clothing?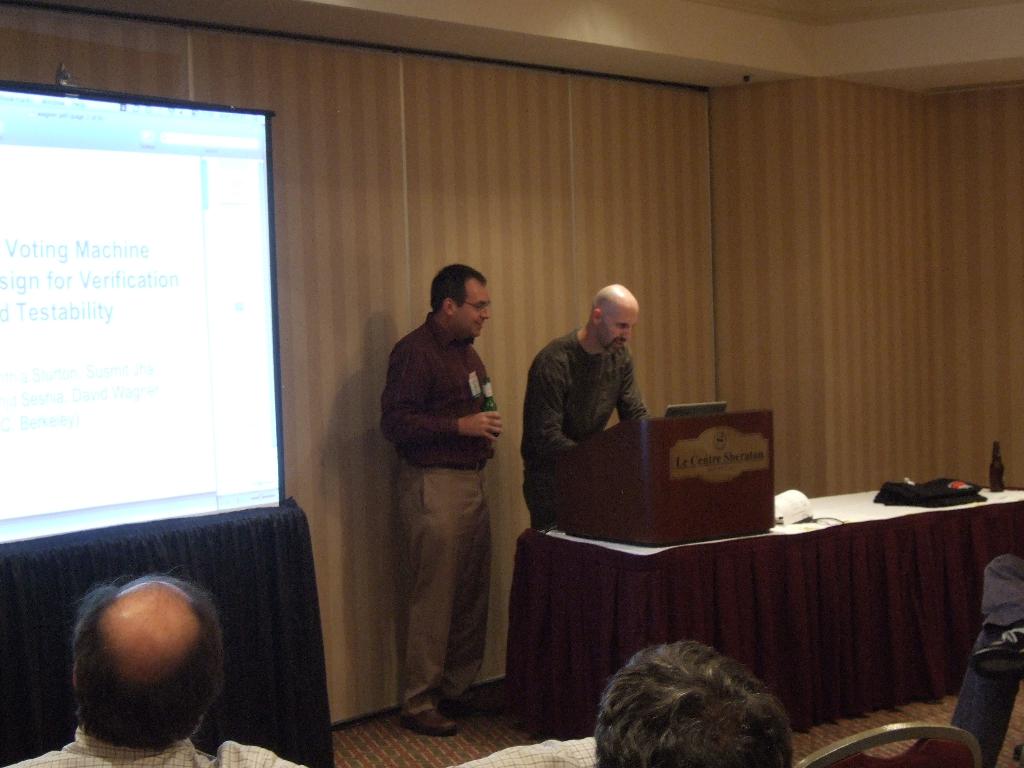
(367, 277, 516, 716)
